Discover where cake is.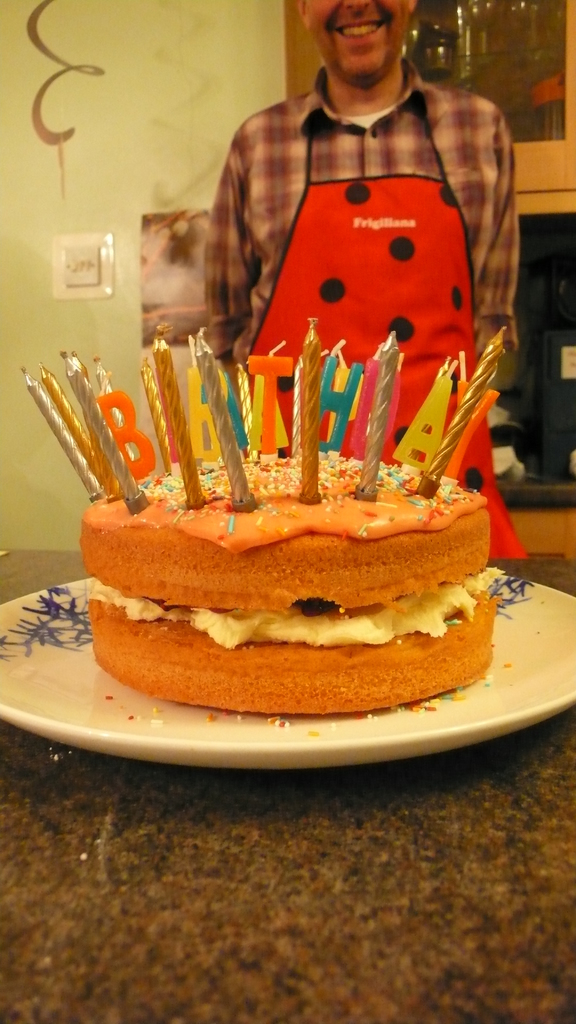
Discovered at rect(92, 450, 508, 709).
